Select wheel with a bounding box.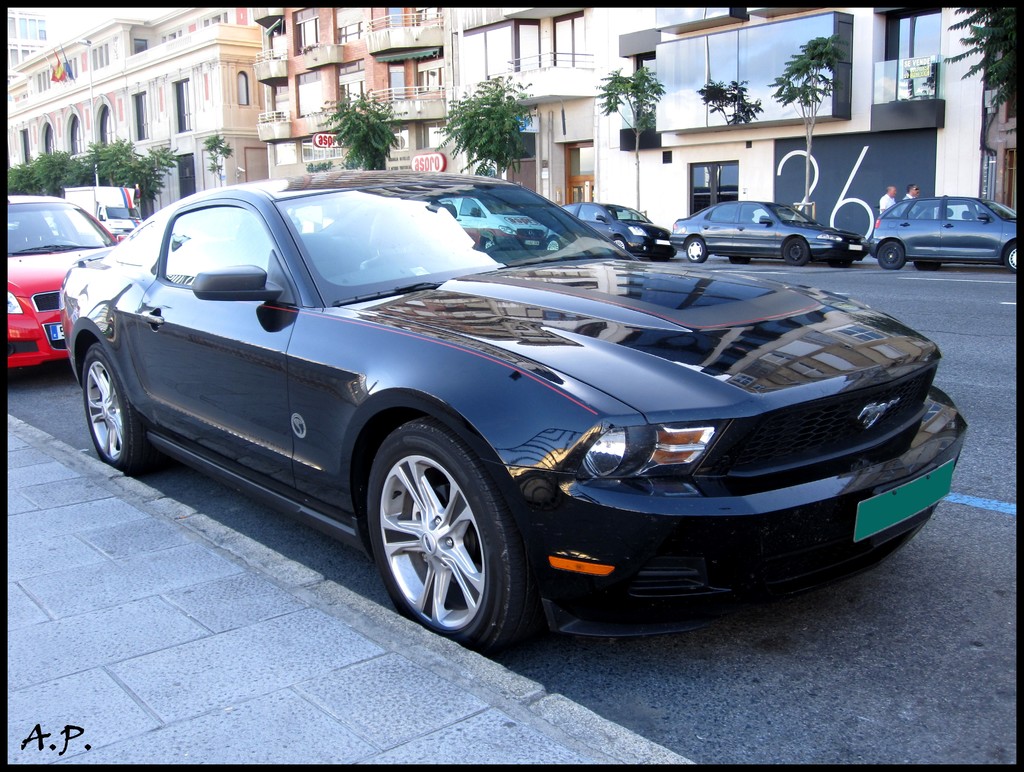
[left=783, top=236, right=809, bottom=265].
